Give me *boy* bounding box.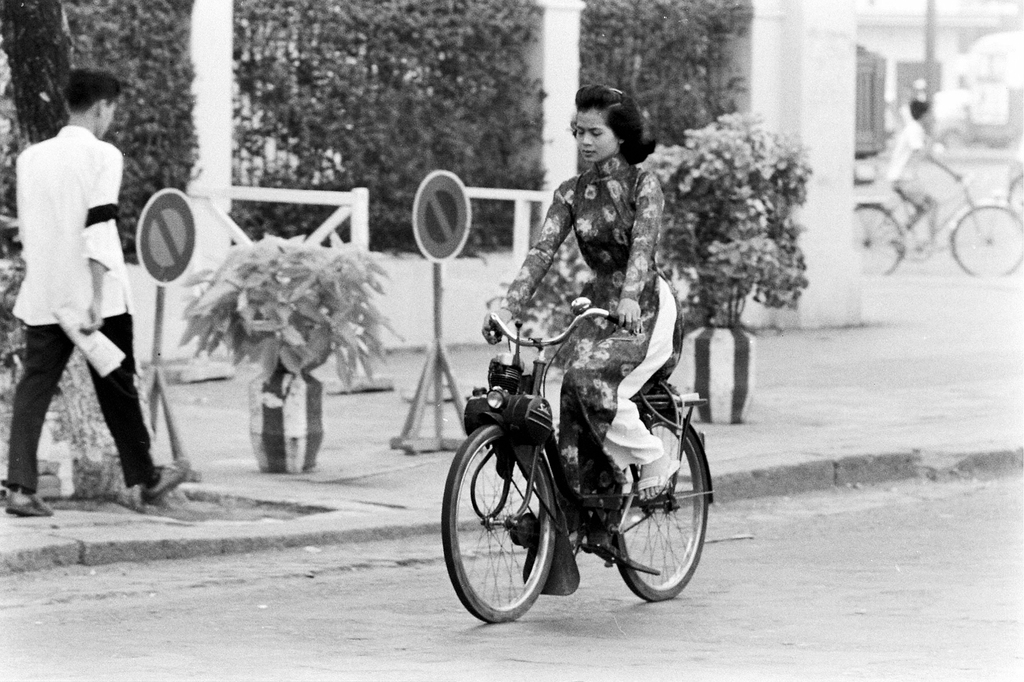
877 97 963 250.
